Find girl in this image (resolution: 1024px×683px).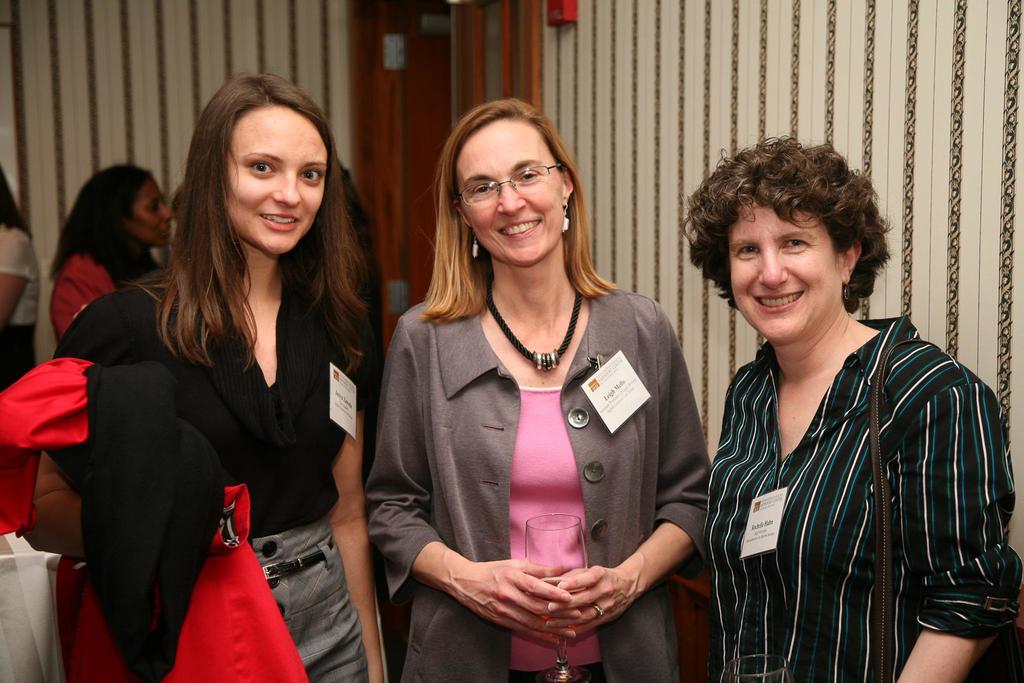
[left=51, top=70, right=378, bottom=682].
